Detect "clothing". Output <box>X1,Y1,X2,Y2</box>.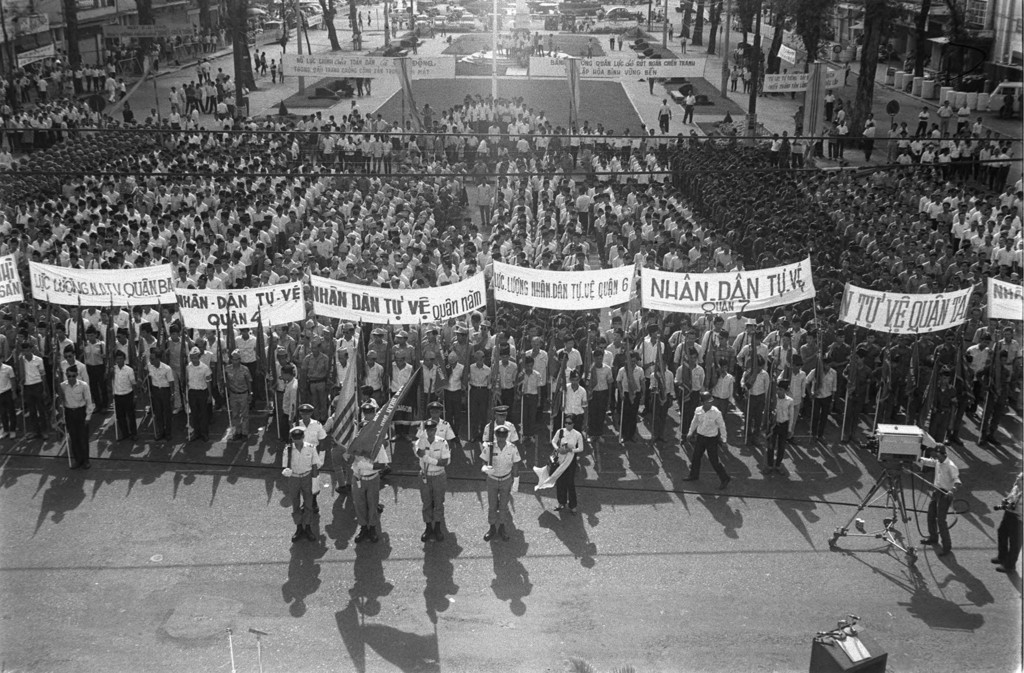
<box>630,335,662,368</box>.
